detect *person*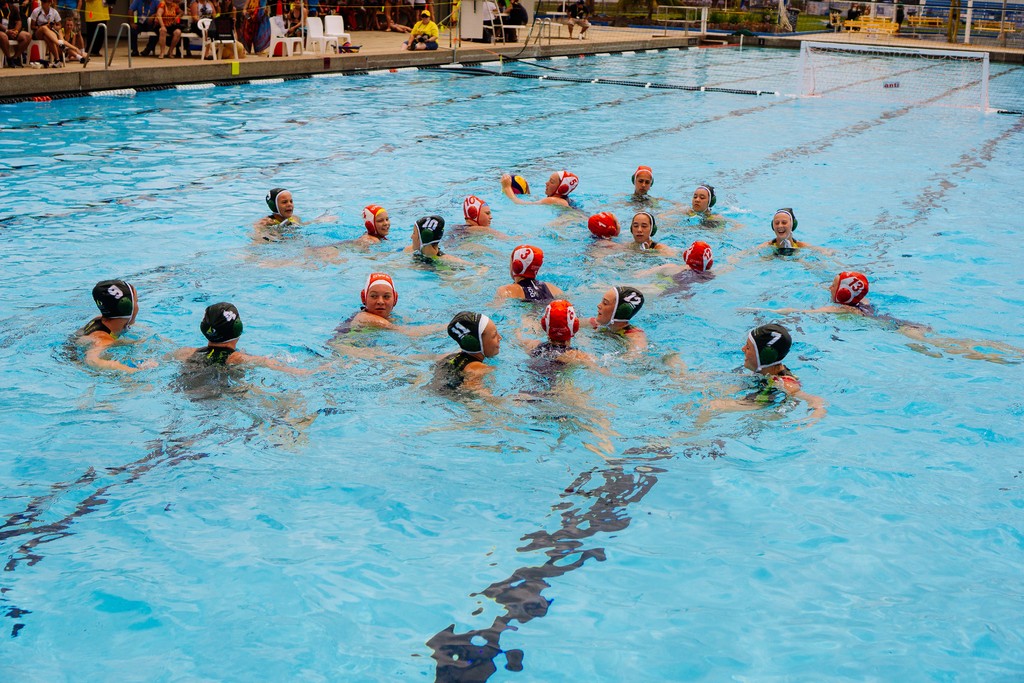
640, 240, 741, 309
